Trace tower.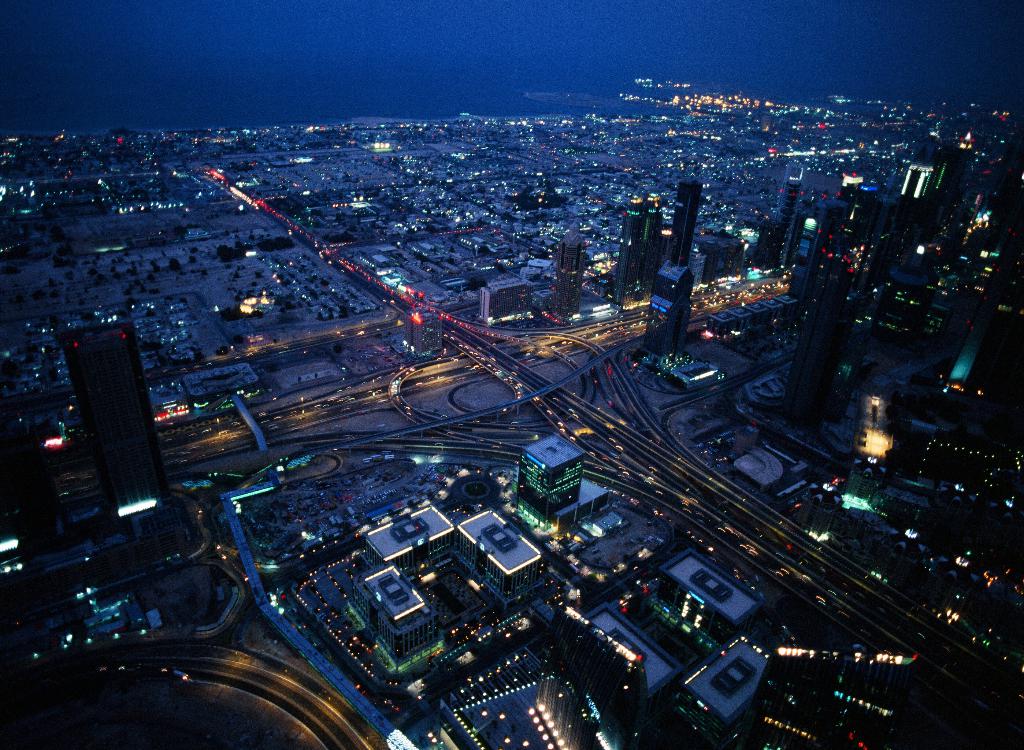
Traced to [509,437,584,531].
